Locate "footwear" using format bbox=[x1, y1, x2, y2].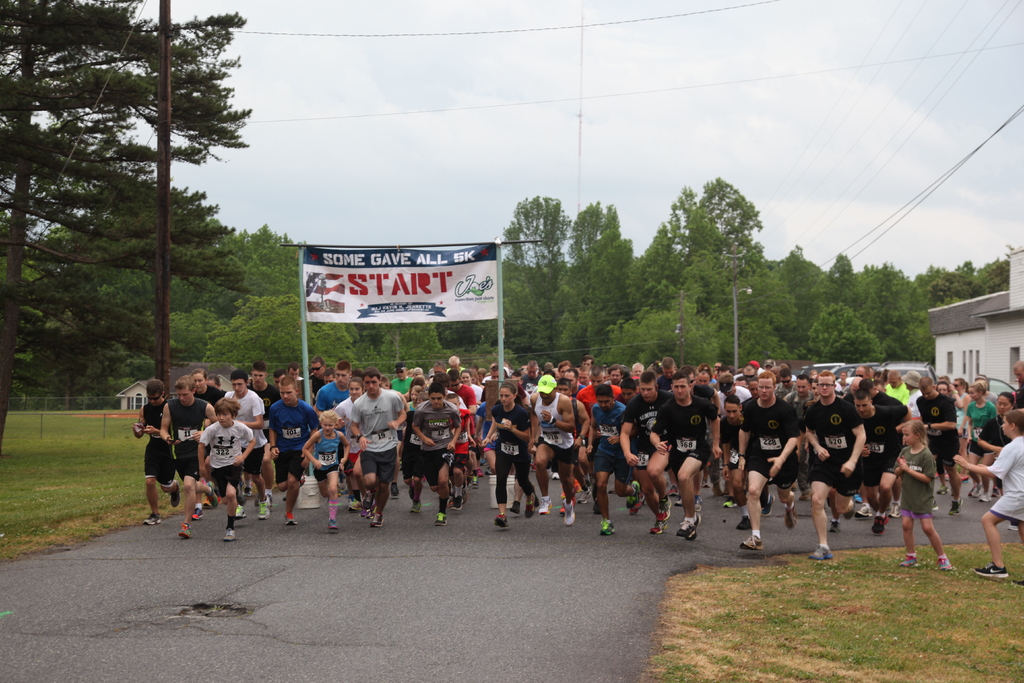
bbox=[974, 558, 1002, 575].
